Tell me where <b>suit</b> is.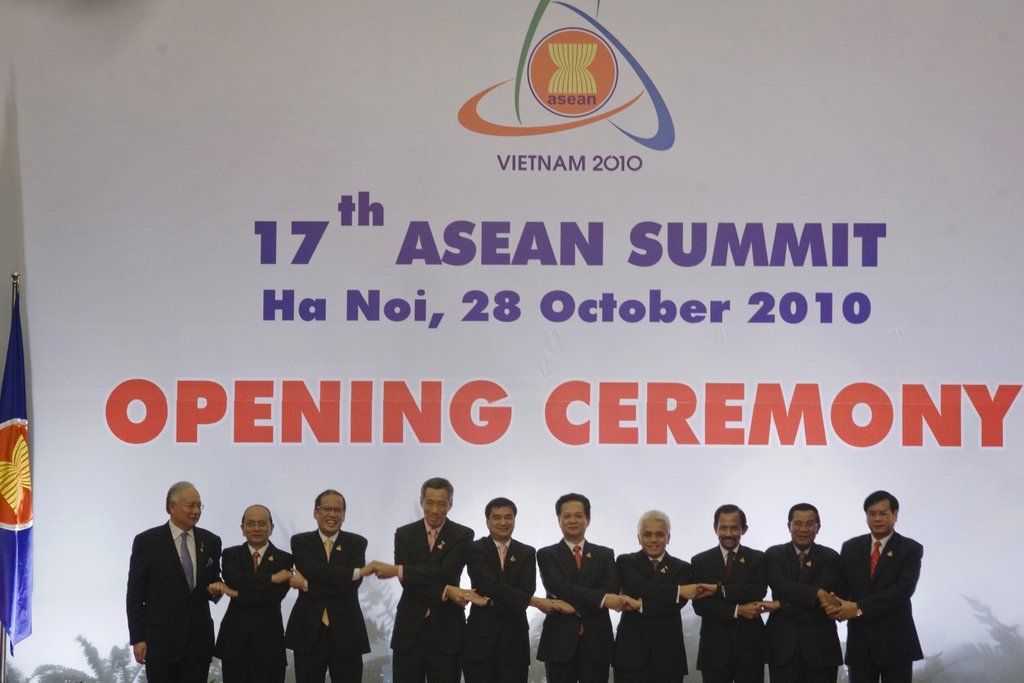
<b>suit</b> is at x1=120, y1=521, x2=223, y2=682.
